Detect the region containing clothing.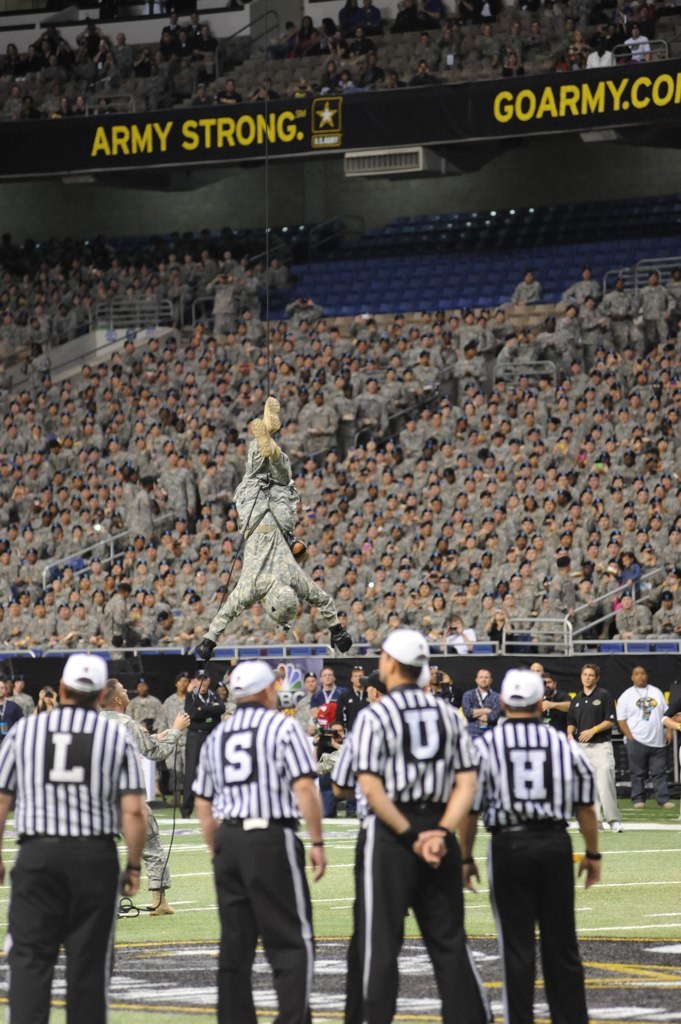
crop(521, 338, 545, 368).
